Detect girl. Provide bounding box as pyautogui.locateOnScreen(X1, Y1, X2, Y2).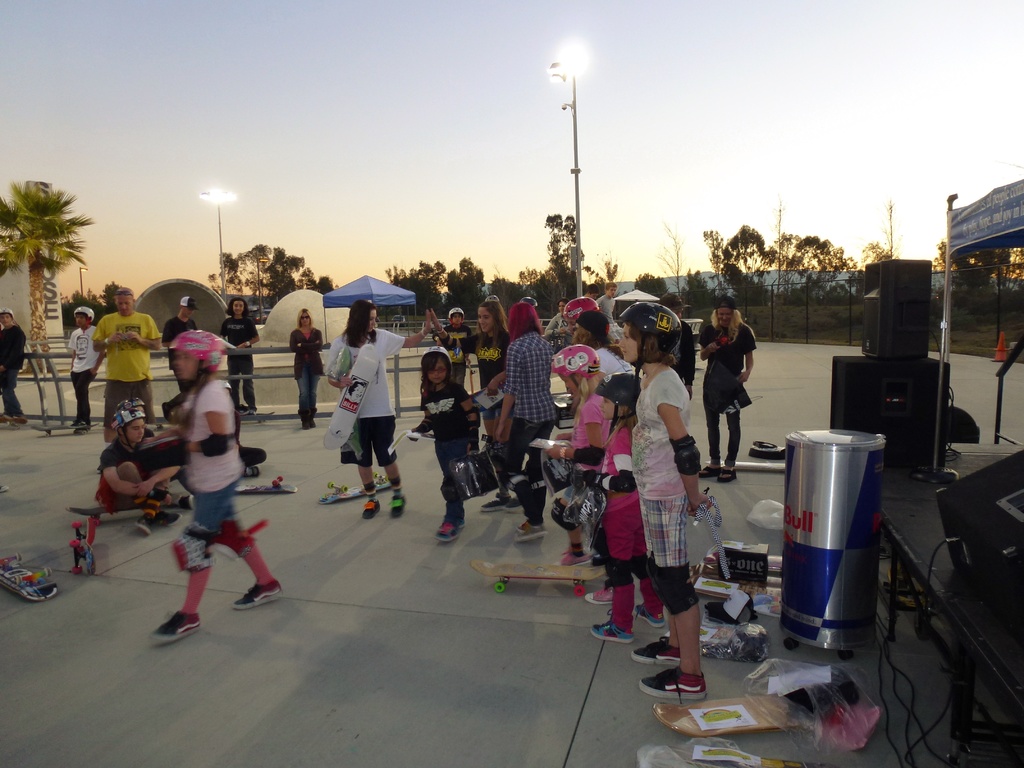
pyautogui.locateOnScreen(622, 296, 719, 705).
